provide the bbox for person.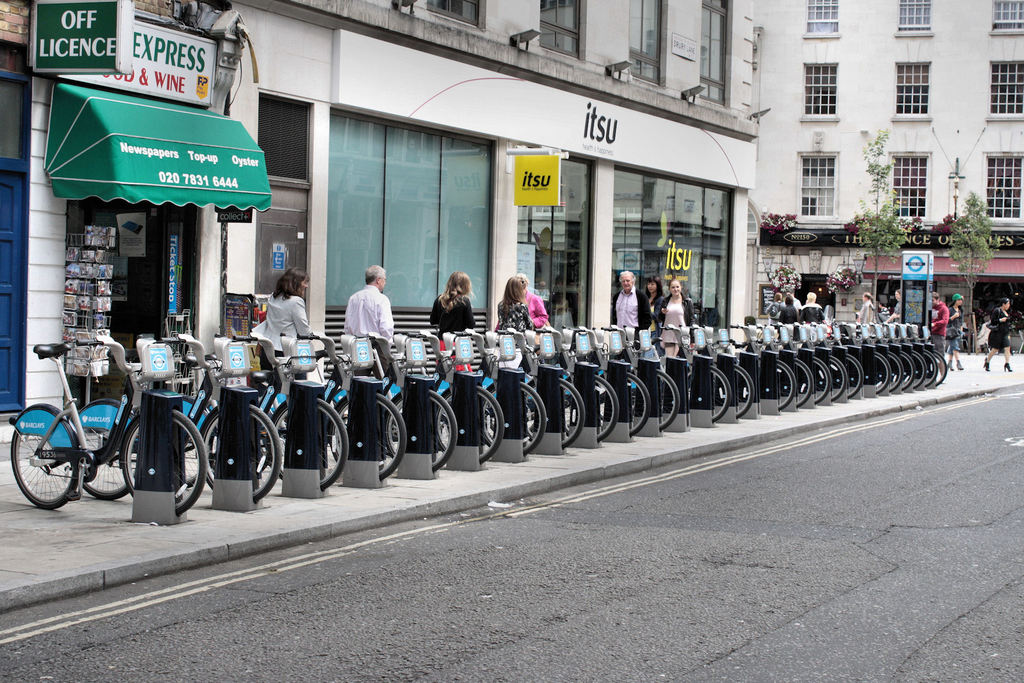
986, 295, 1012, 372.
